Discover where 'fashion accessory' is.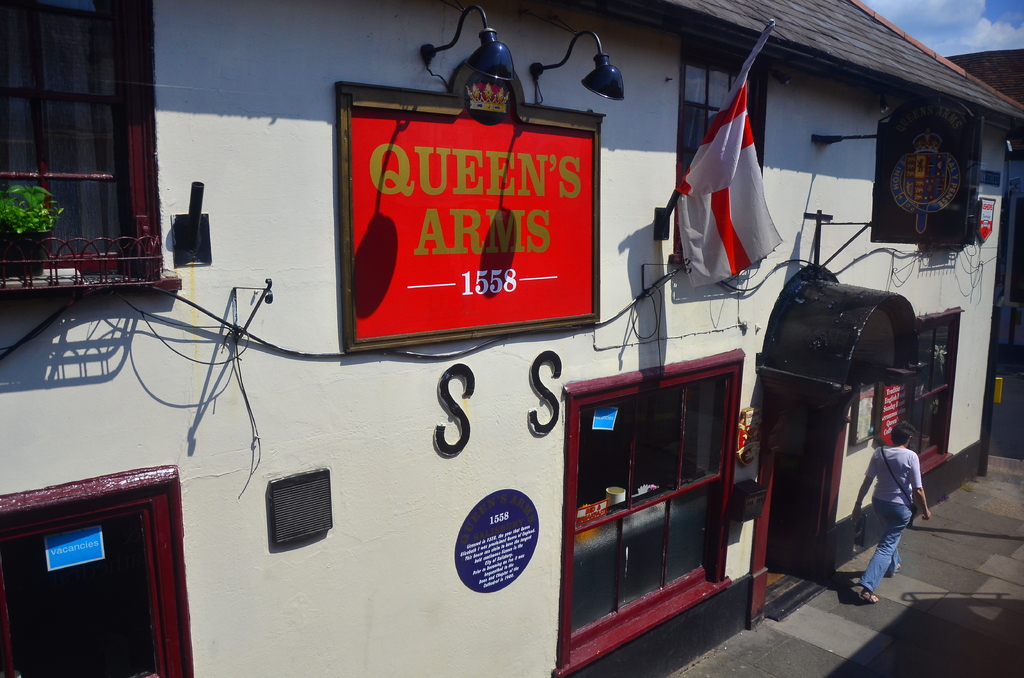
Discovered at detection(881, 449, 917, 524).
